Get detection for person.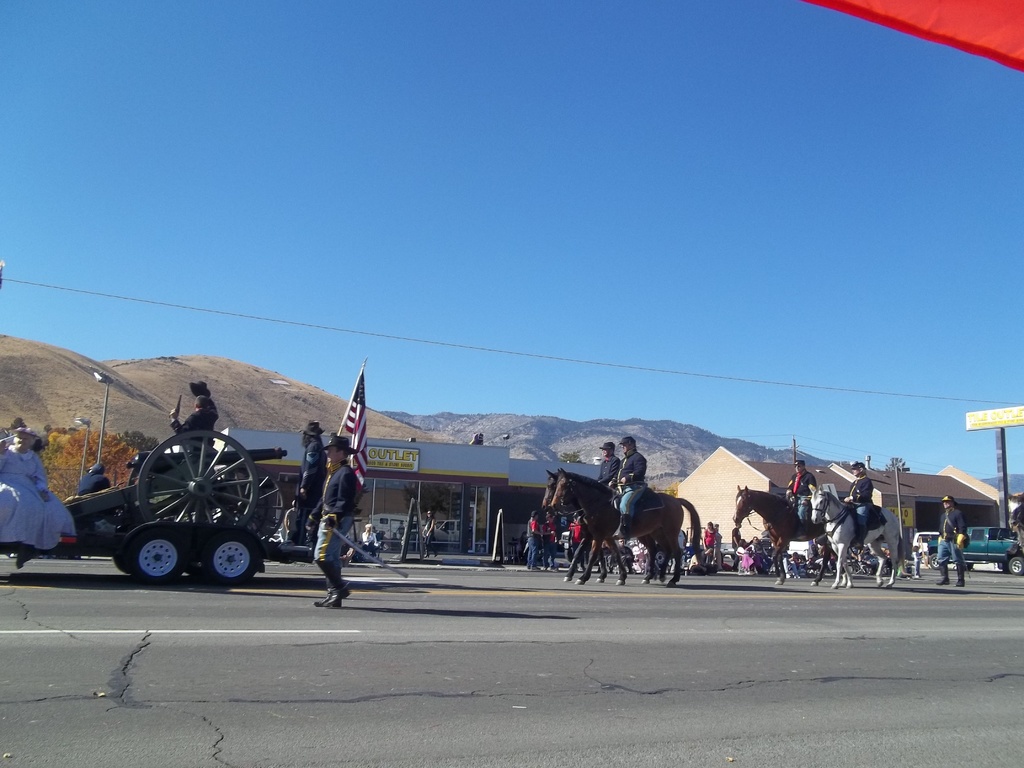
Detection: detection(938, 500, 970, 590).
